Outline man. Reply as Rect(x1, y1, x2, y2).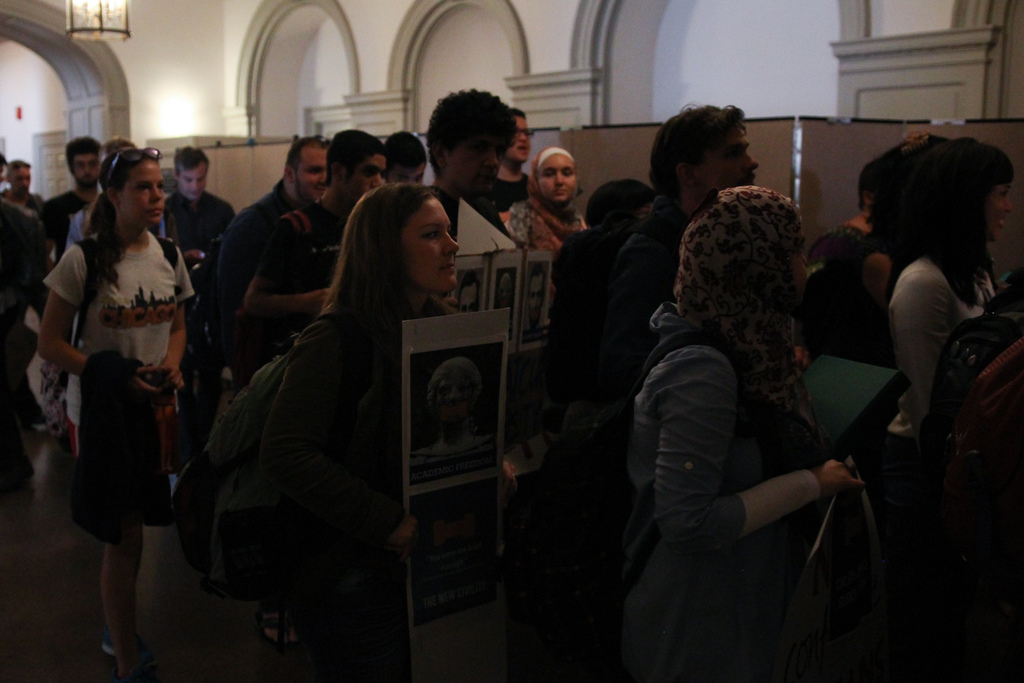
Rect(164, 142, 234, 411).
